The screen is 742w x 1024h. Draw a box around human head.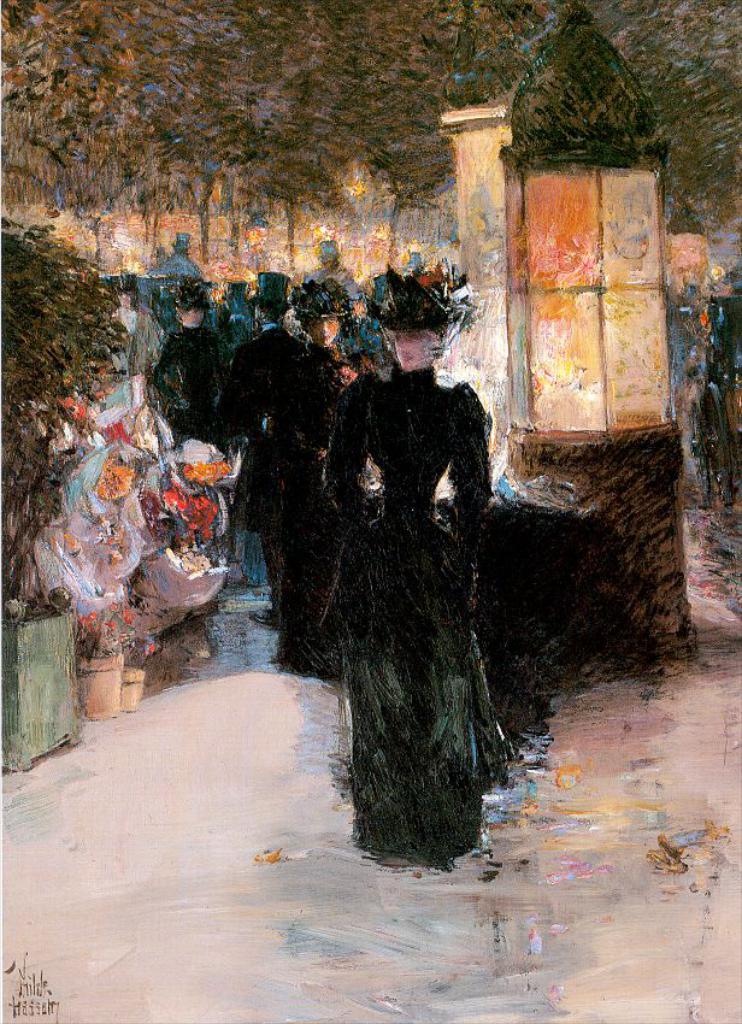
[378,272,463,369].
